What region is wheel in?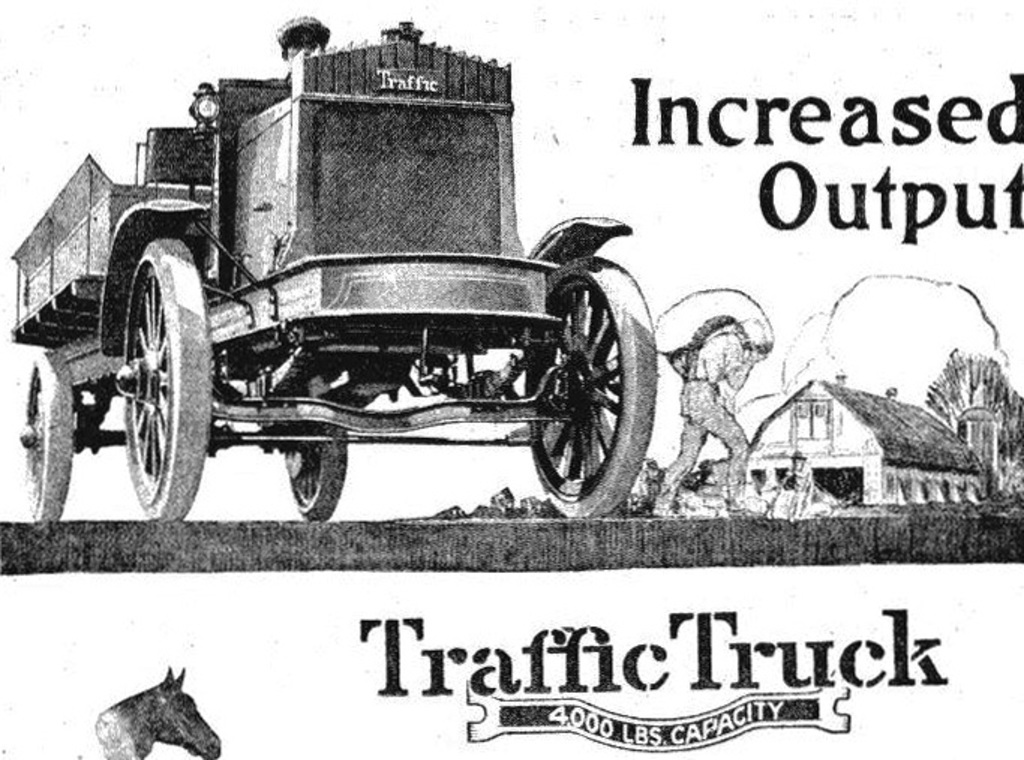
[513, 253, 652, 519].
